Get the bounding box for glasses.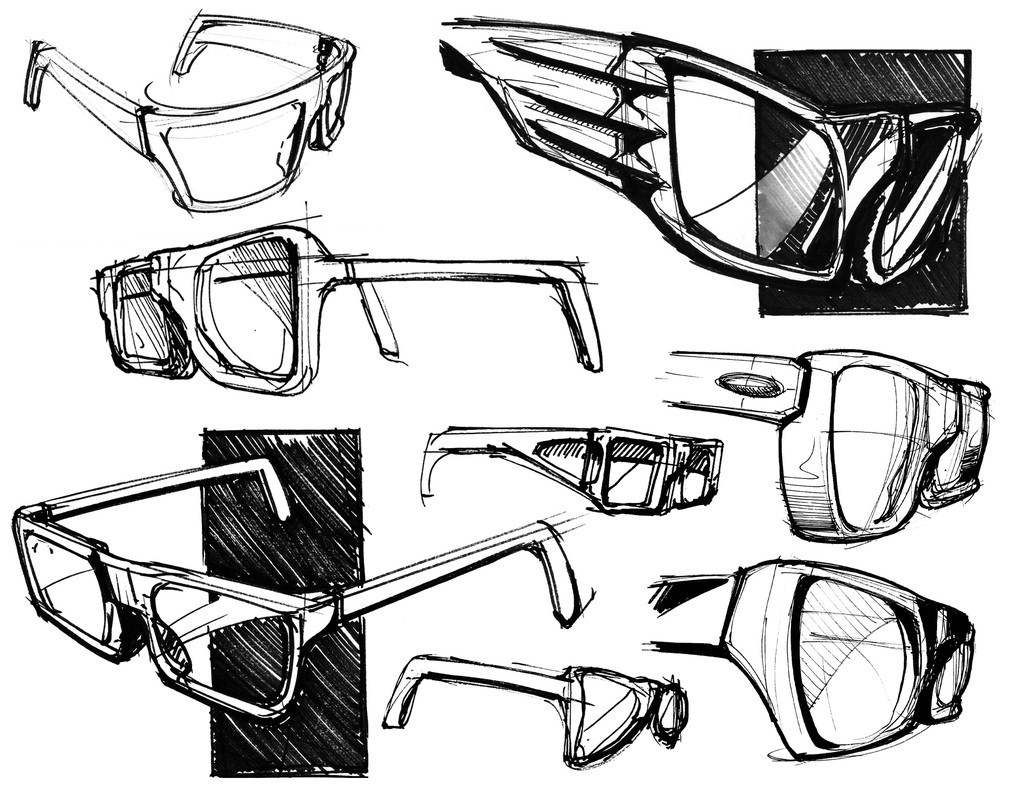
BBox(8, 451, 592, 726).
